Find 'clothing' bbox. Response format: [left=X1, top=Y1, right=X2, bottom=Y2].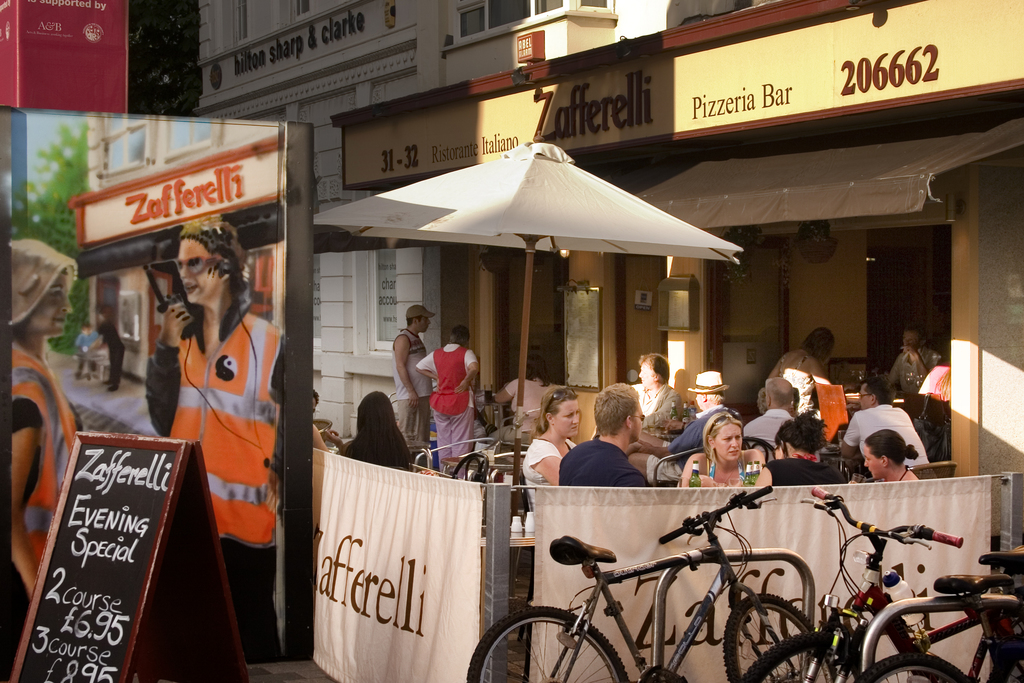
[left=692, top=449, right=756, bottom=495].
